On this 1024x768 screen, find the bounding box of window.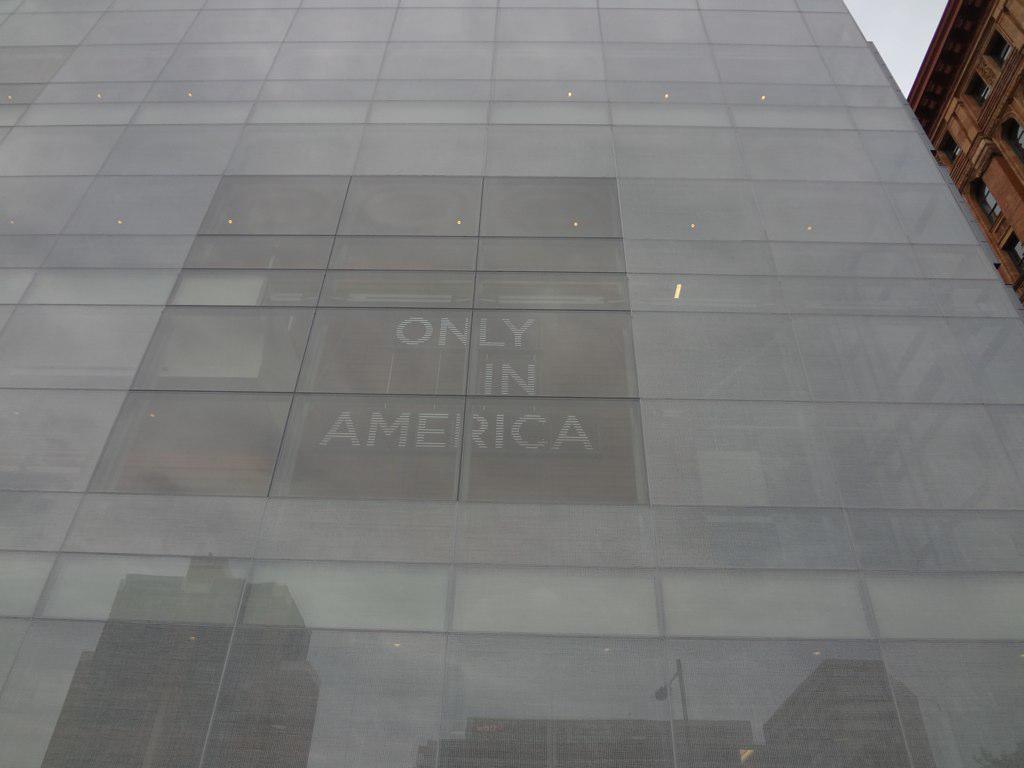
Bounding box: <bbox>989, 31, 1016, 67</bbox>.
